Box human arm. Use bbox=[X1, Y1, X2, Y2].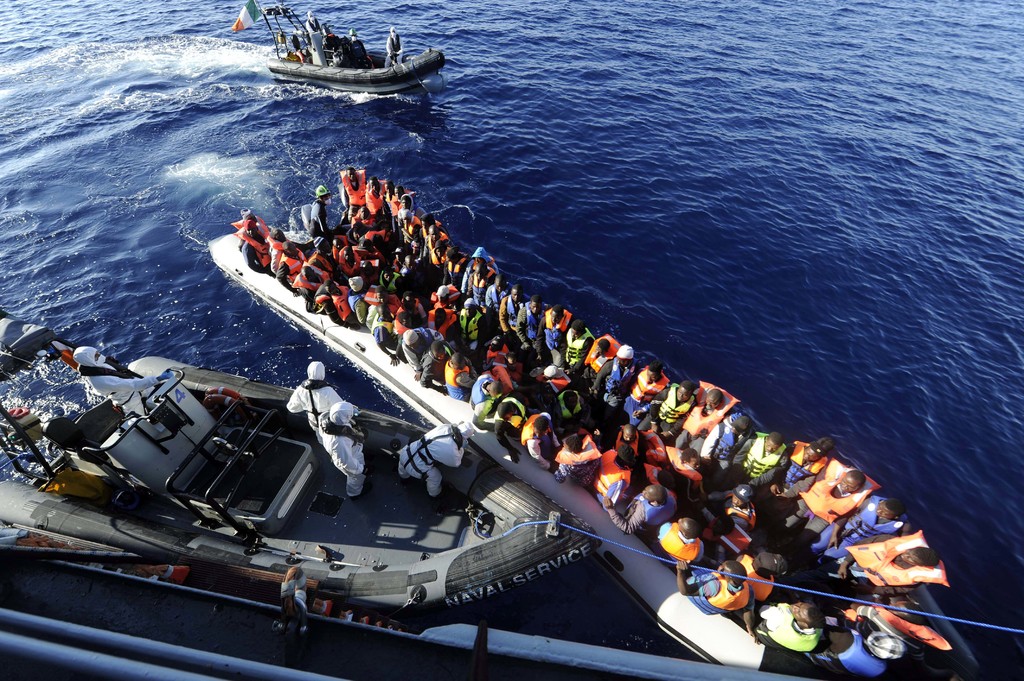
bbox=[417, 361, 430, 389].
